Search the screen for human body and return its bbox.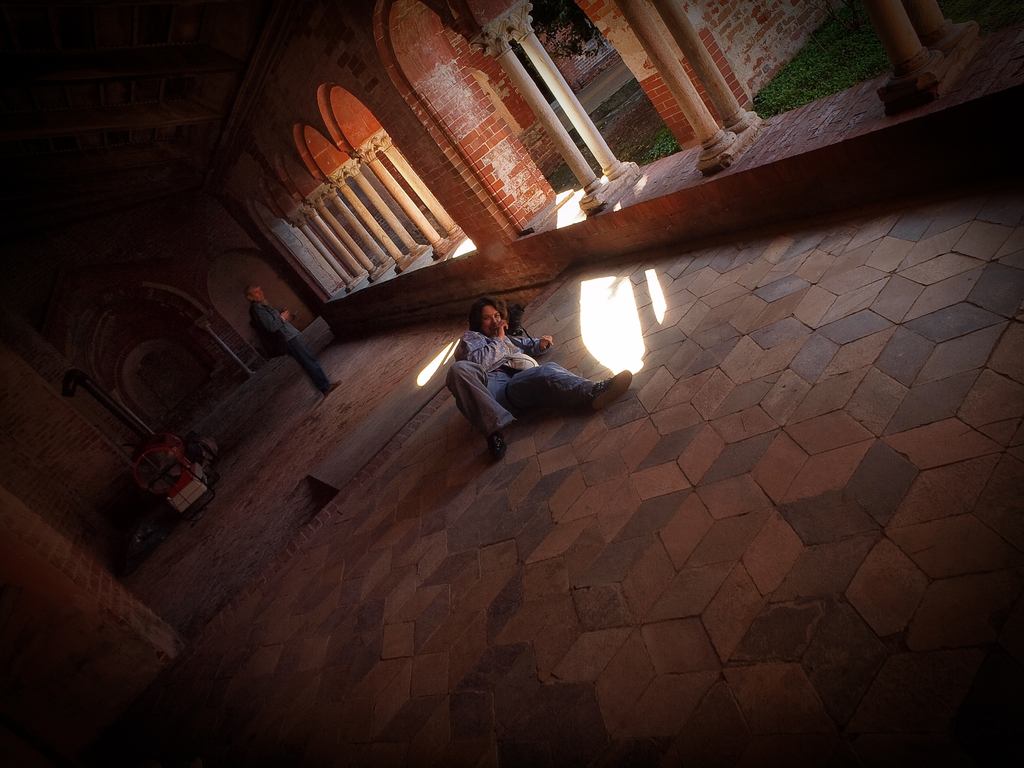
Found: crop(253, 299, 340, 399).
